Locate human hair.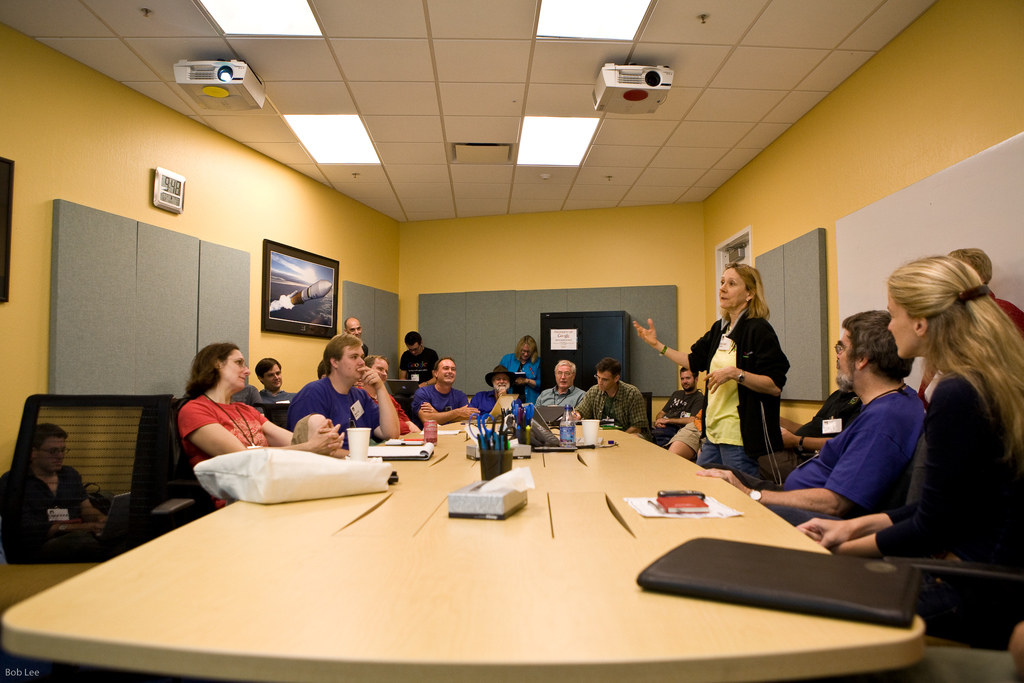
Bounding box: [316,357,330,379].
